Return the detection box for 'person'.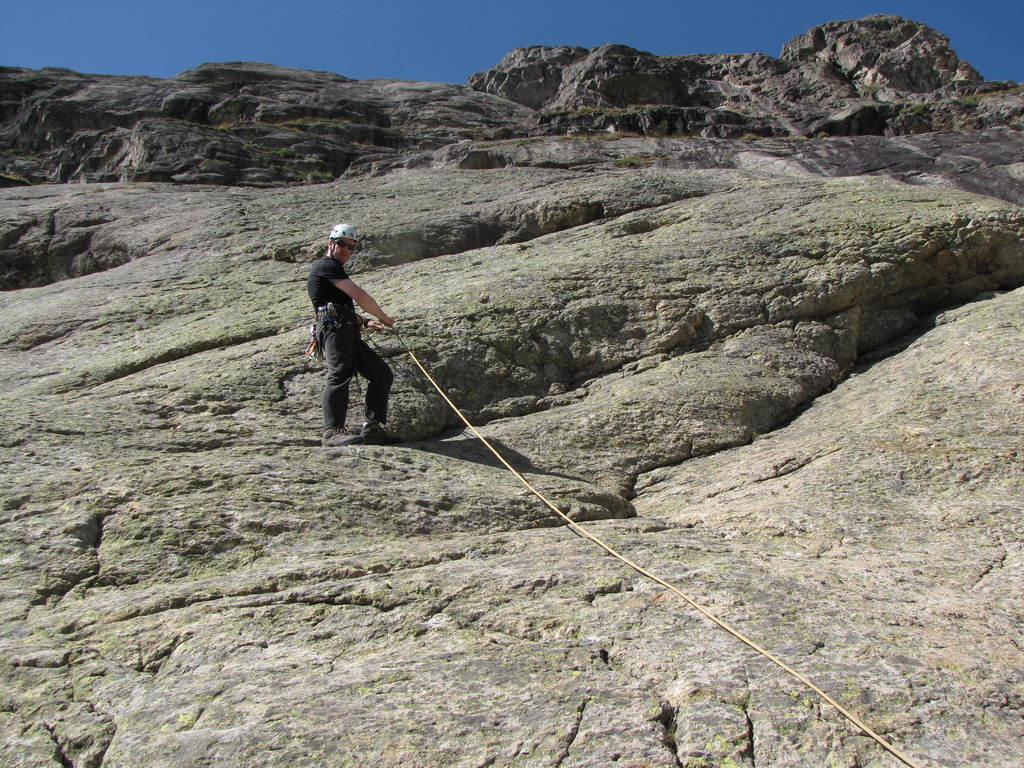
l=305, t=223, r=395, b=447.
